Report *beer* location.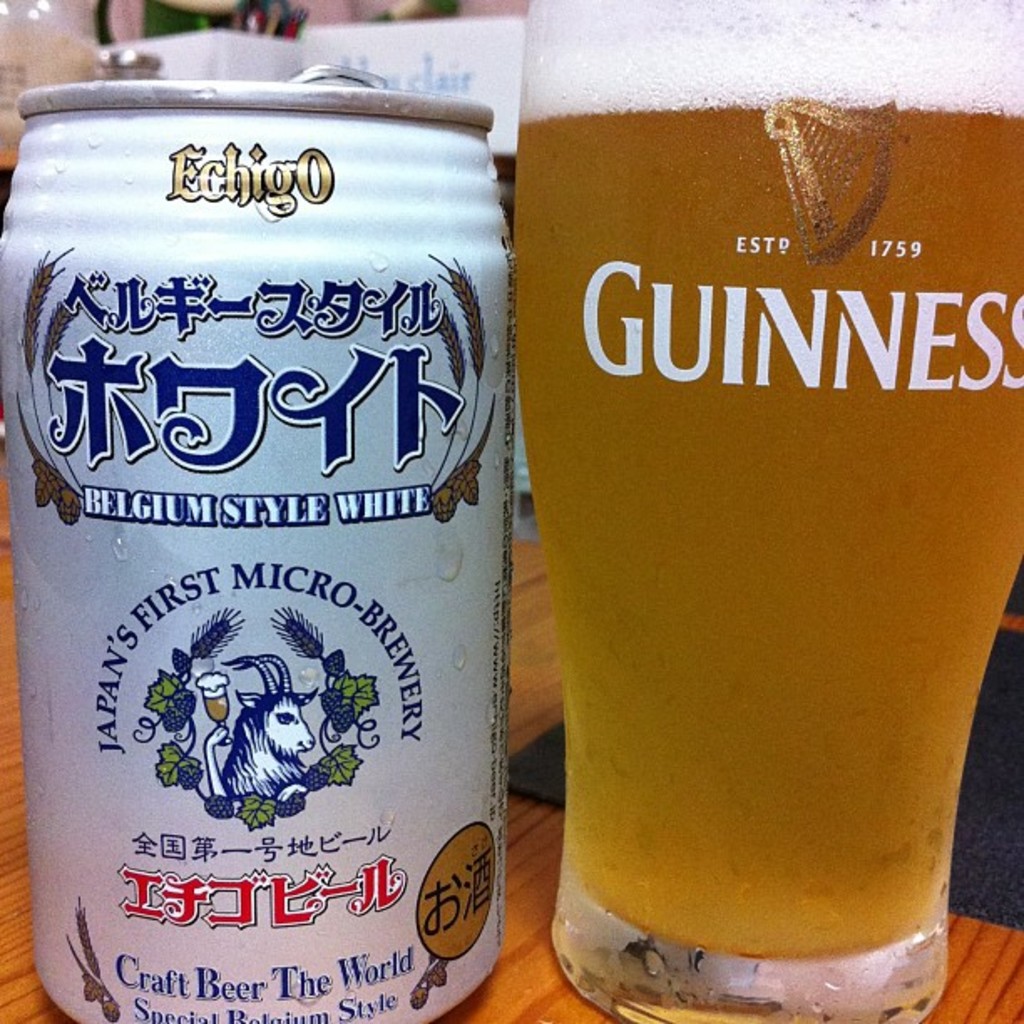
Report: l=499, t=0, r=1009, b=1019.
